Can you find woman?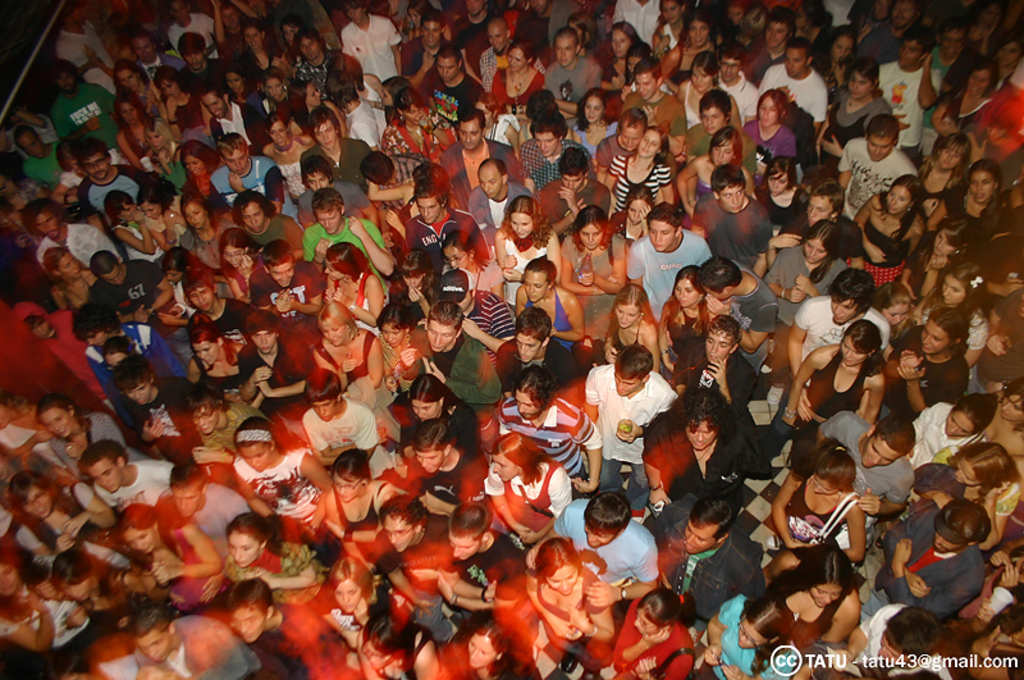
Yes, bounding box: <bbox>118, 501, 224, 615</bbox>.
